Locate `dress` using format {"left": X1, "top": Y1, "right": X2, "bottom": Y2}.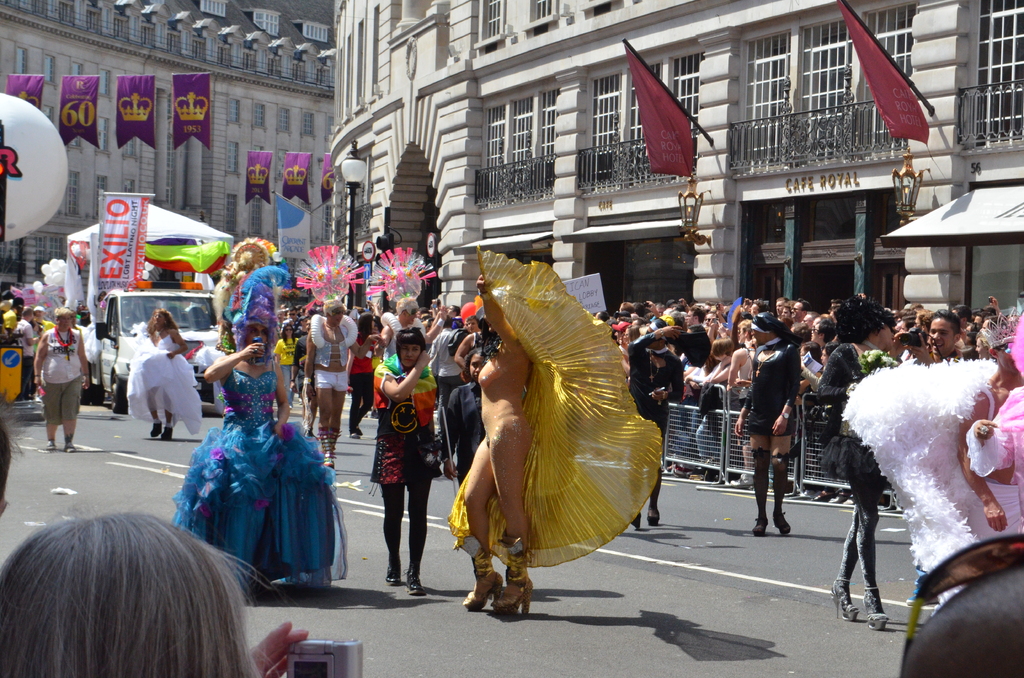
{"left": 631, "top": 332, "right": 682, "bottom": 437}.
